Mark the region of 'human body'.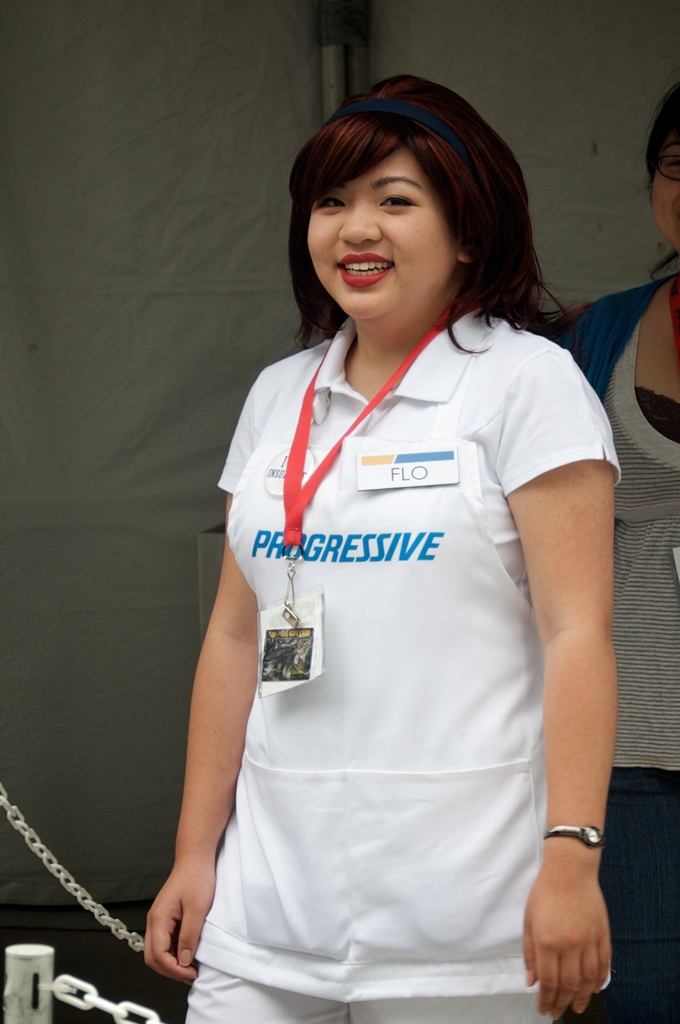
Region: detection(544, 273, 679, 1023).
